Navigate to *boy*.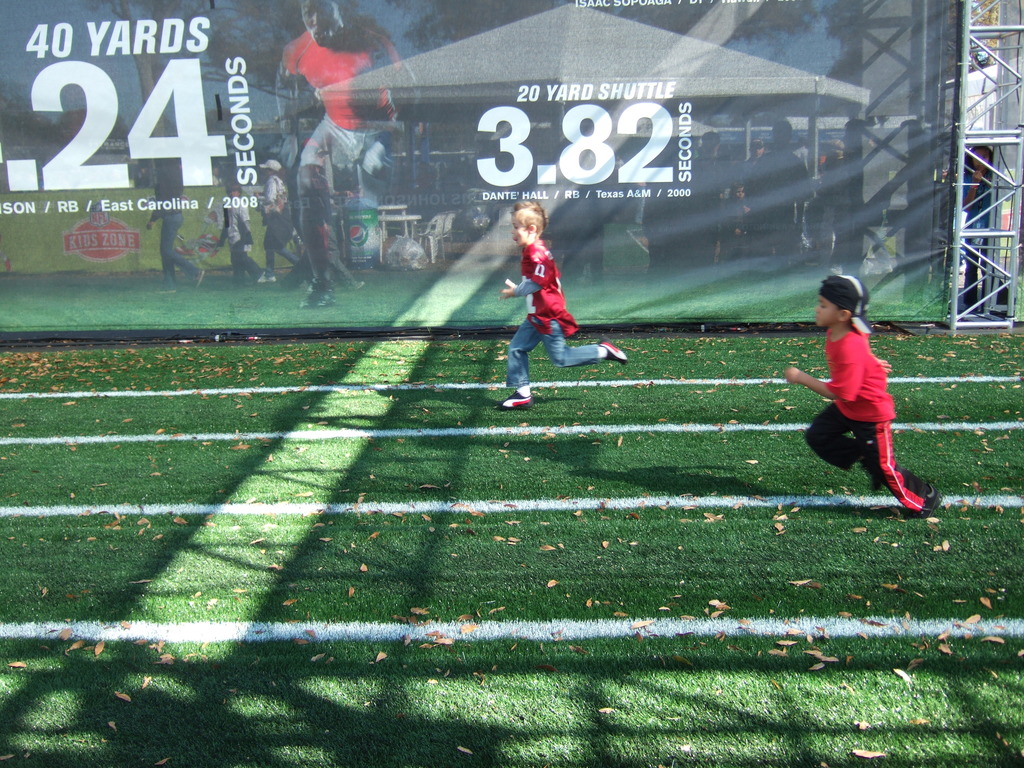
Navigation target: 786/281/925/522.
